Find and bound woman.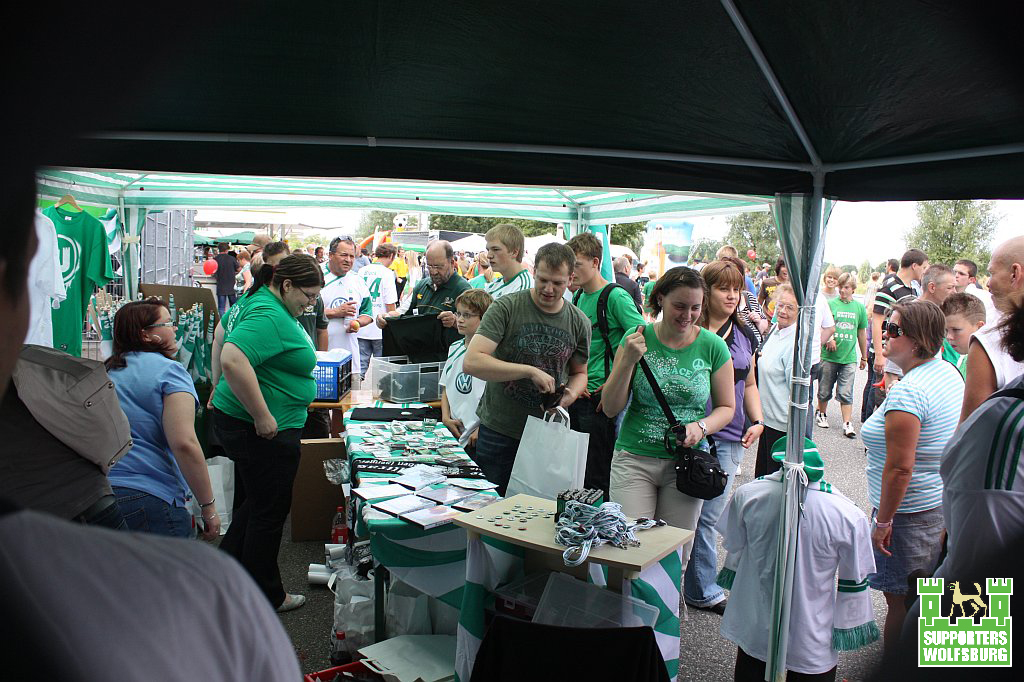
Bound: (left=859, top=298, right=964, bottom=681).
